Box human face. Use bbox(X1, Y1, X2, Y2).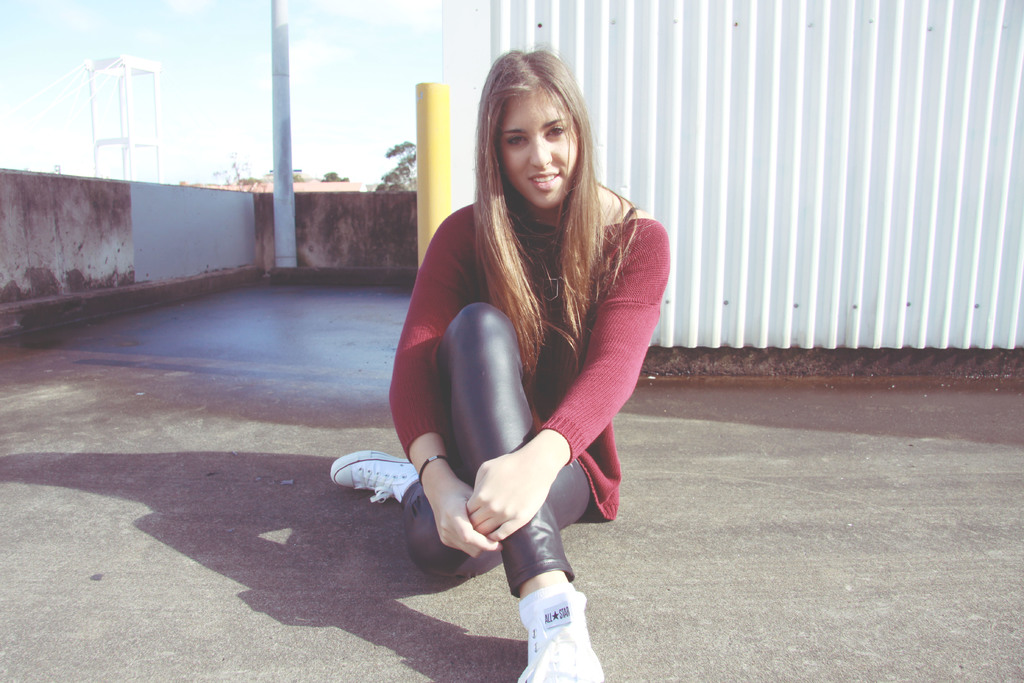
bbox(499, 82, 580, 208).
